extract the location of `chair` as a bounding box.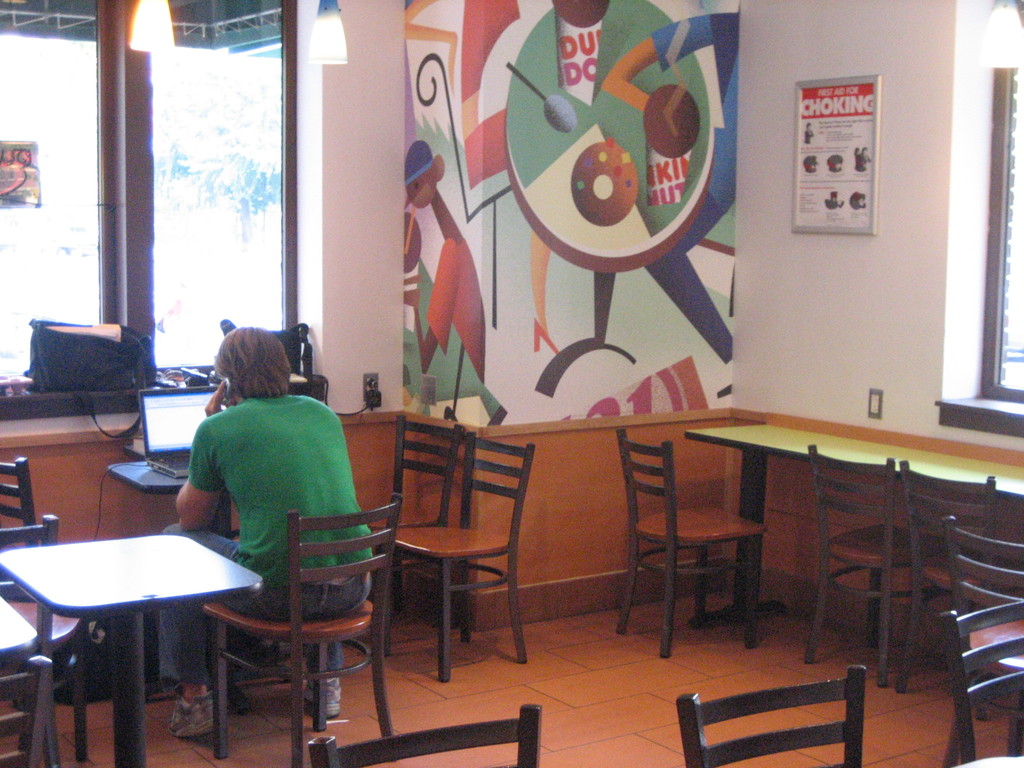
Rect(334, 418, 470, 653).
